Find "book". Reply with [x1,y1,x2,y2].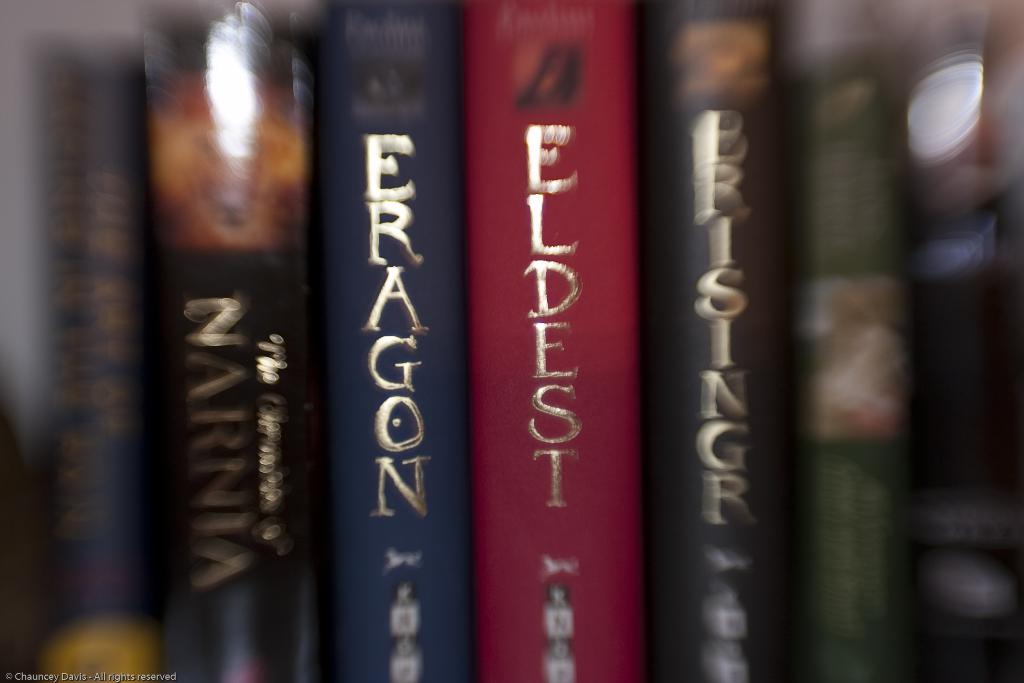
[645,0,790,682].
